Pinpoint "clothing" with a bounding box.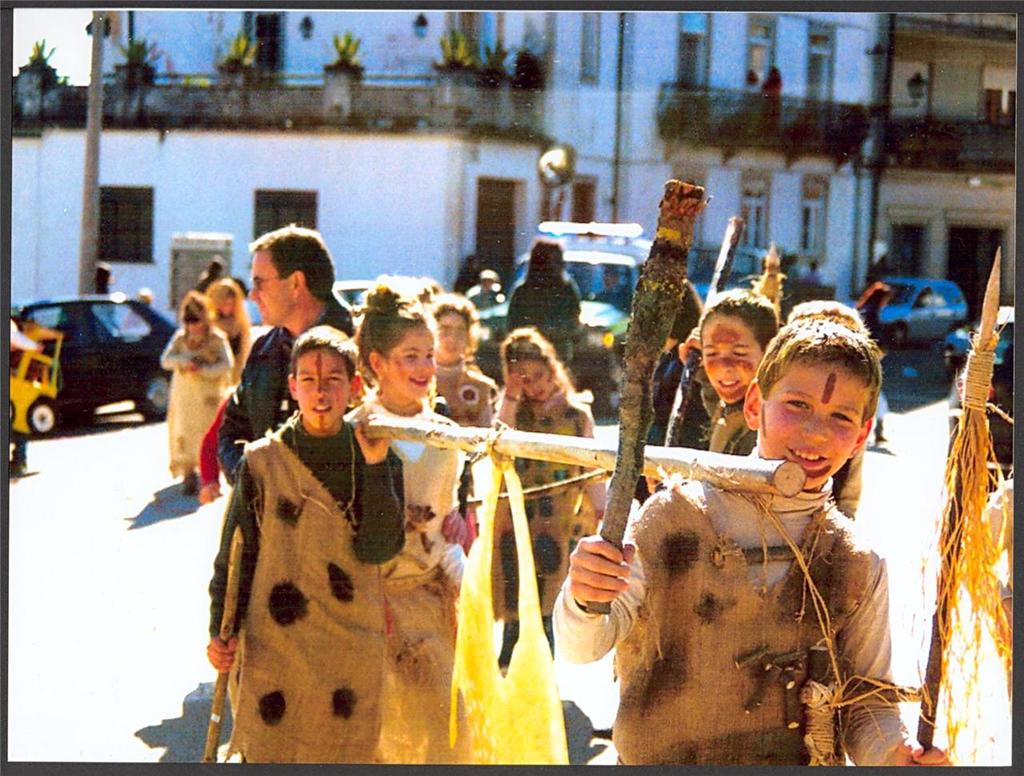
box=[356, 394, 472, 766].
